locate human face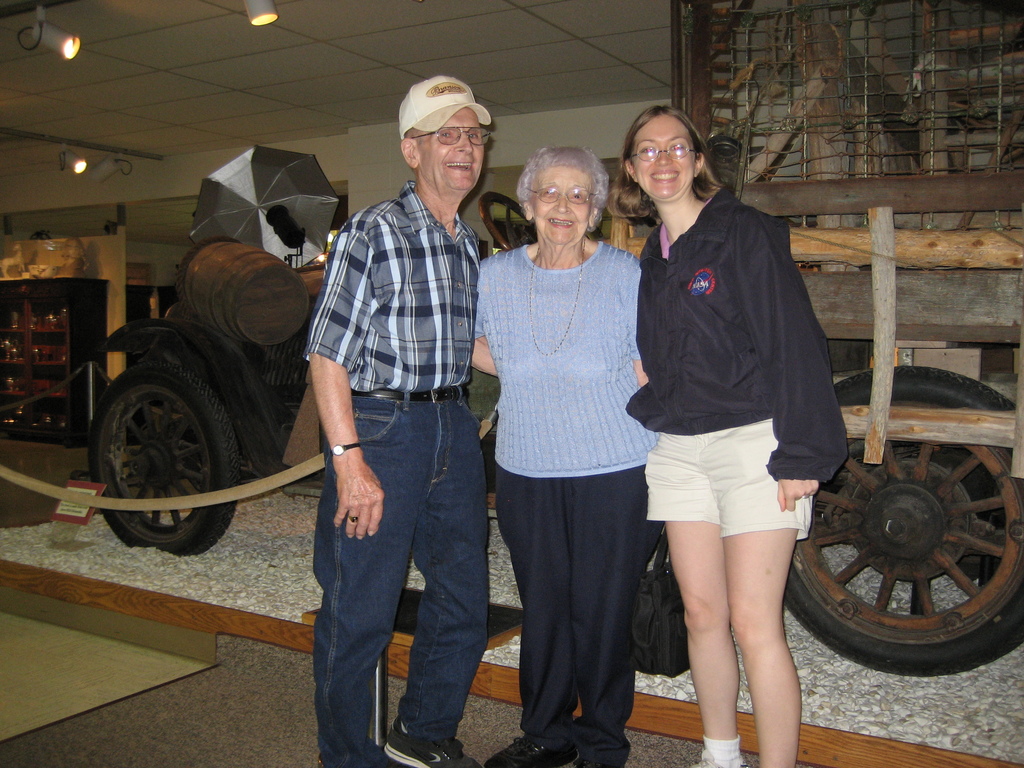
rect(420, 106, 483, 192)
